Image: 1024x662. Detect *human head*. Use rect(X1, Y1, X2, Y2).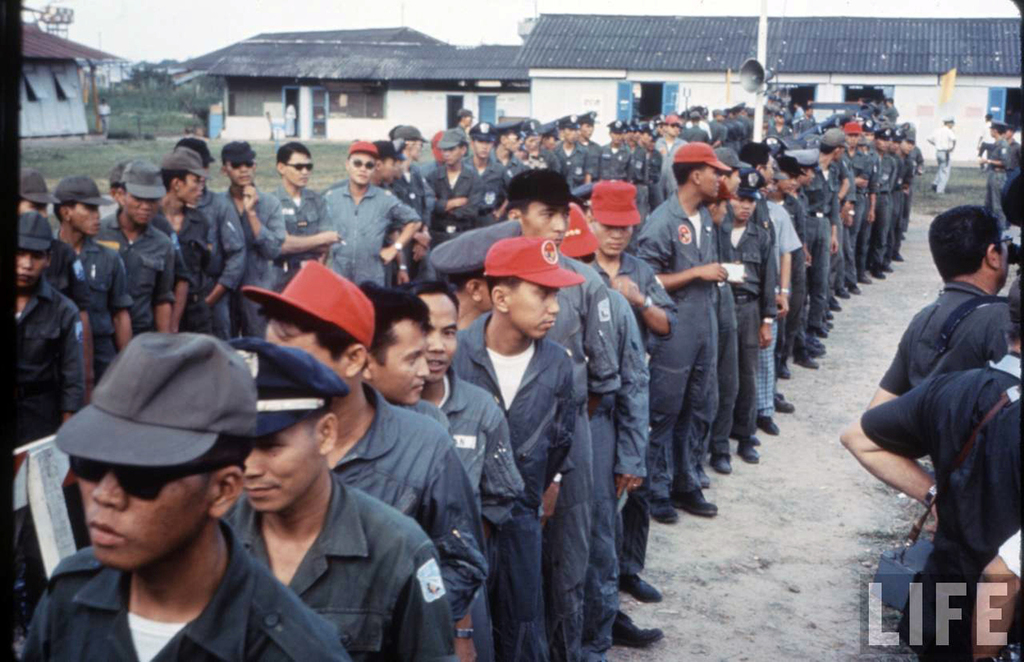
rect(104, 161, 124, 196).
